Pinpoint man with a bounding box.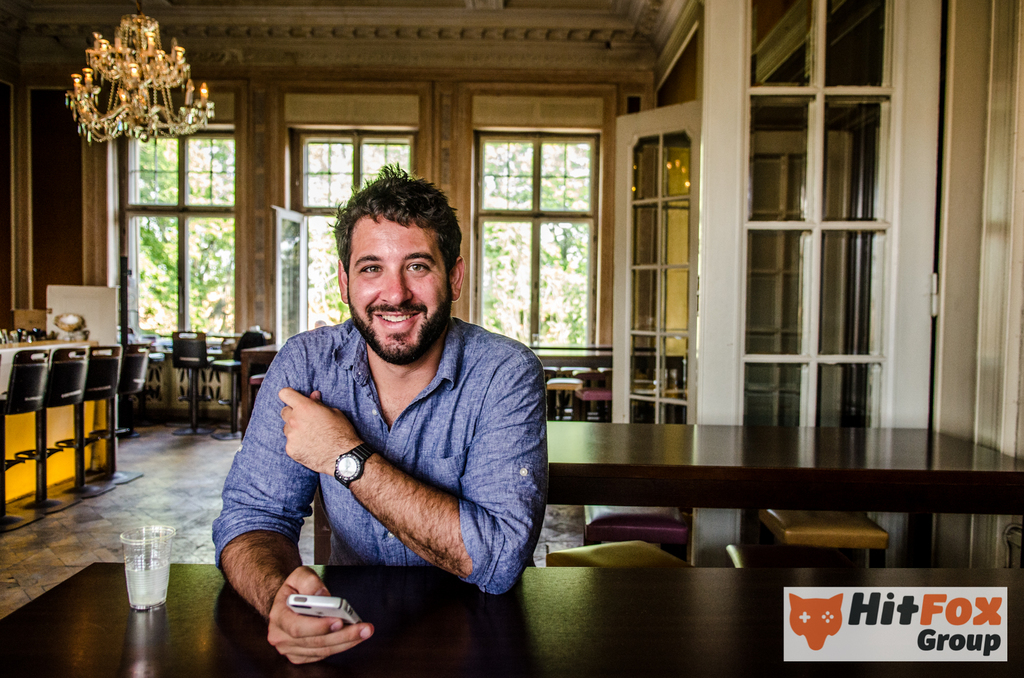
pyautogui.locateOnScreen(209, 161, 550, 662).
